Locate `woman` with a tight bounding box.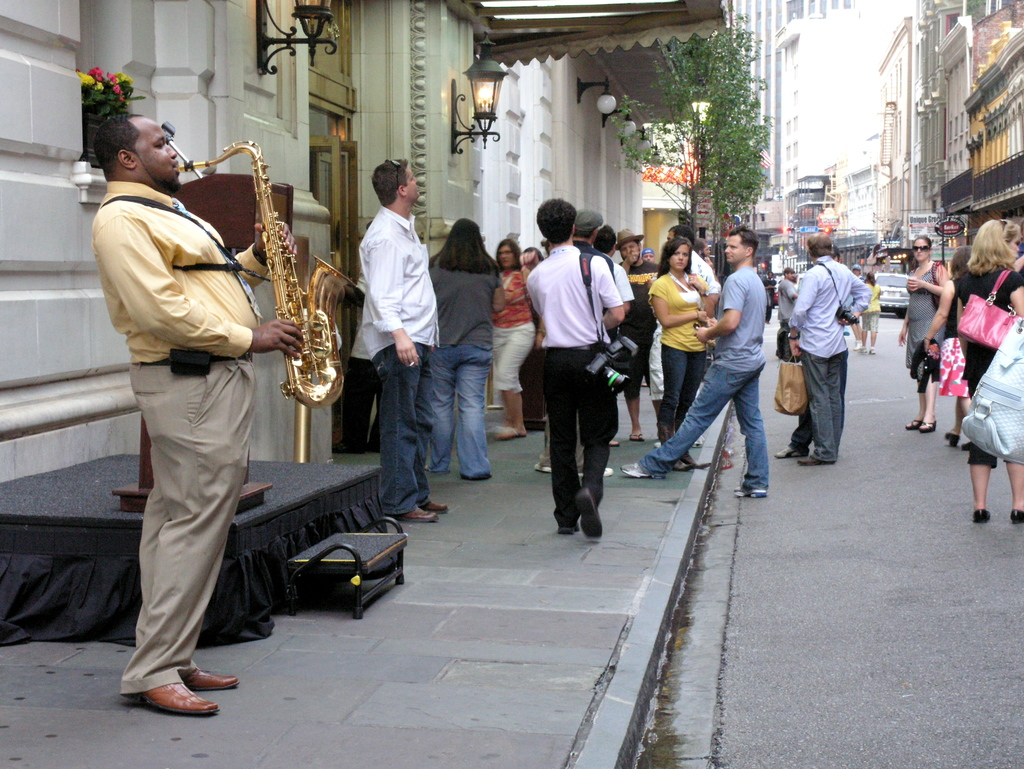
{"left": 489, "top": 240, "right": 539, "bottom": 445}.
